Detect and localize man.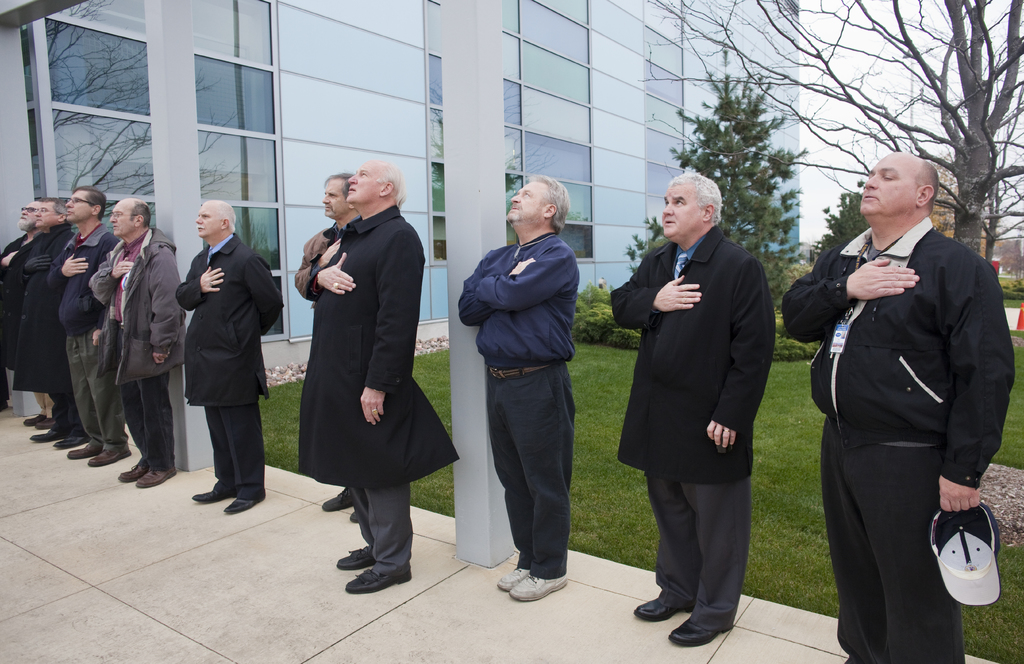
Localized at rect(172, 195, 287, 517).
